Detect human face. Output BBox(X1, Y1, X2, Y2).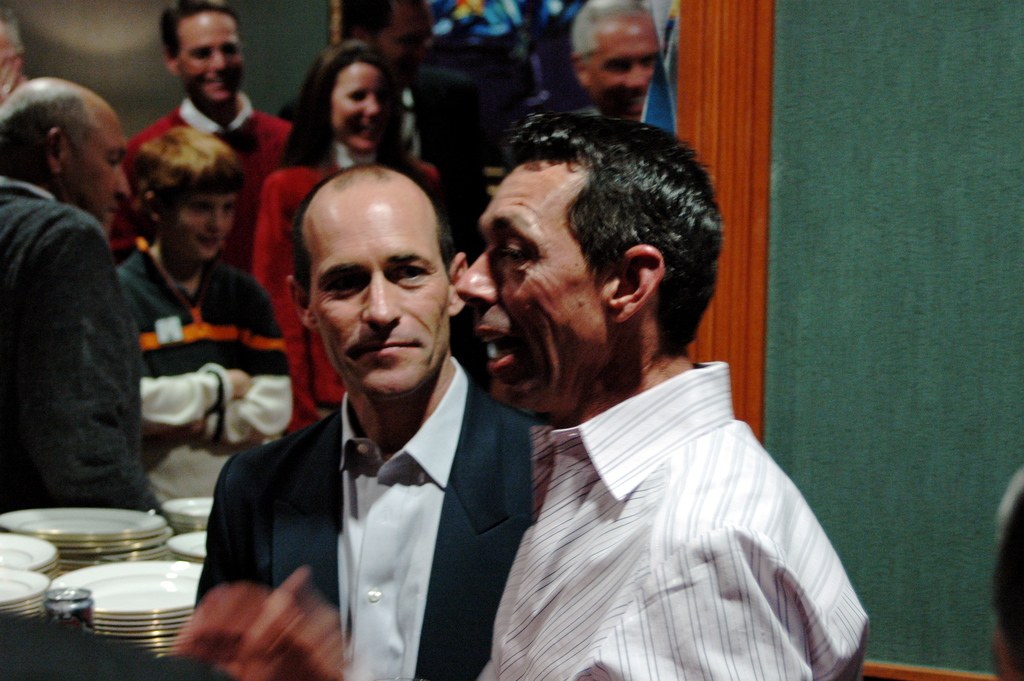
BBox(453, 168, 612, 413).
